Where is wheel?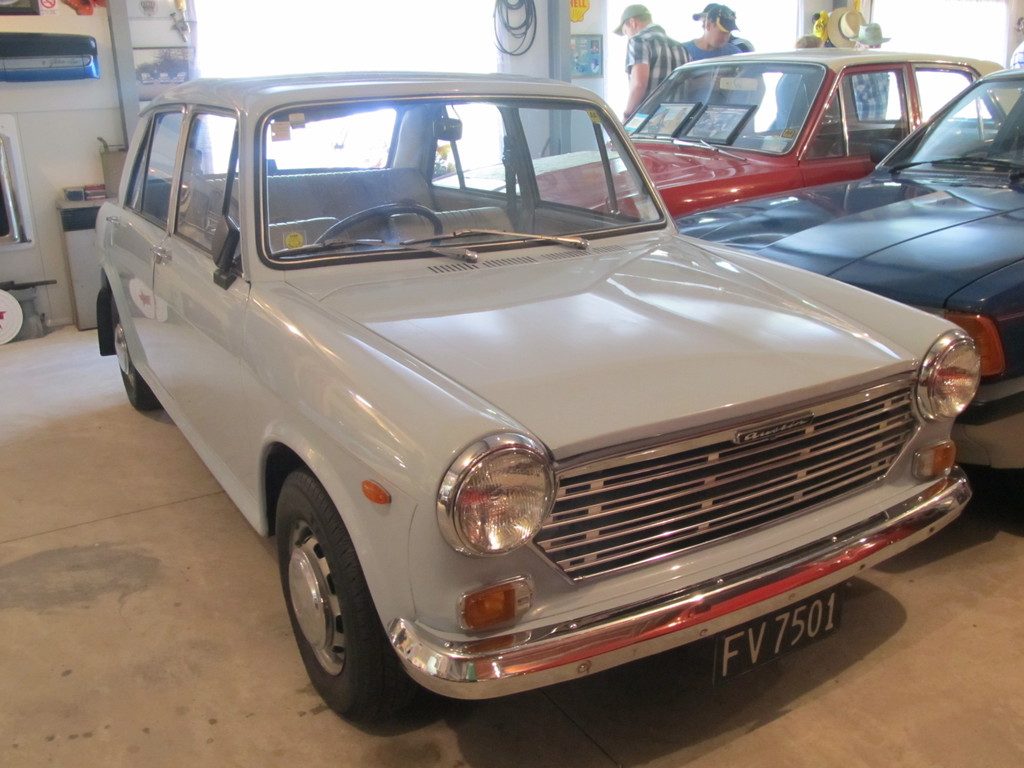
pyautogui.locateOnScreen(113, 294, 159, 416).
